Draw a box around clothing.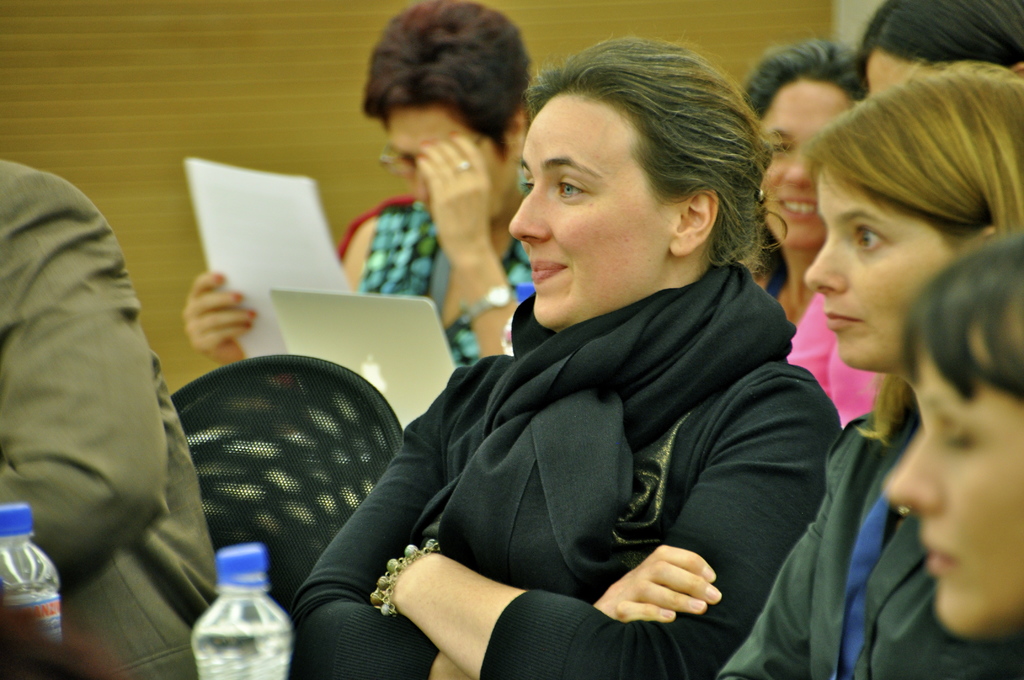
x1=790, y1=283, x2=893, y2=429.
